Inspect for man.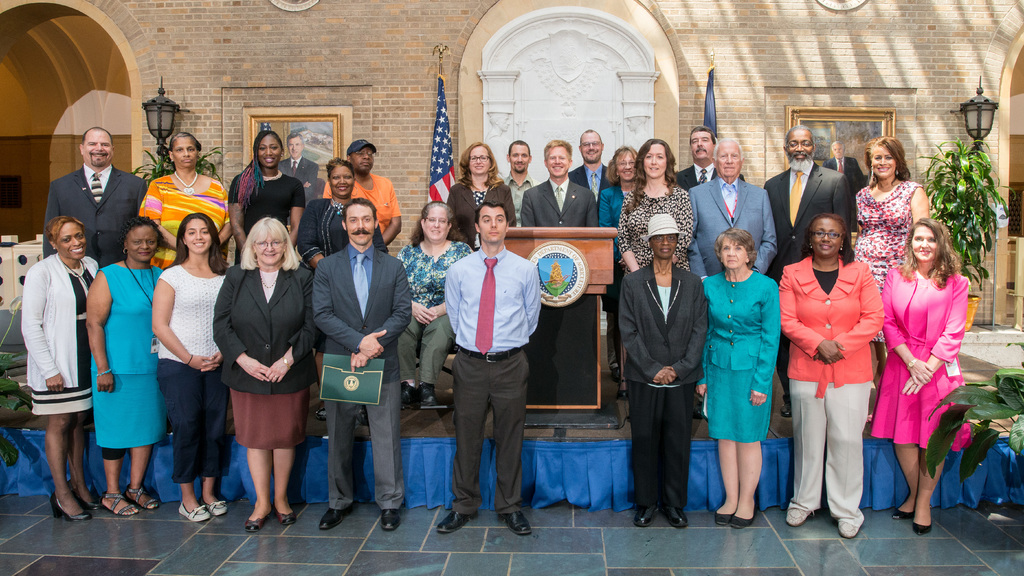
Inspection: select_region(42, 127, 149, 265).
